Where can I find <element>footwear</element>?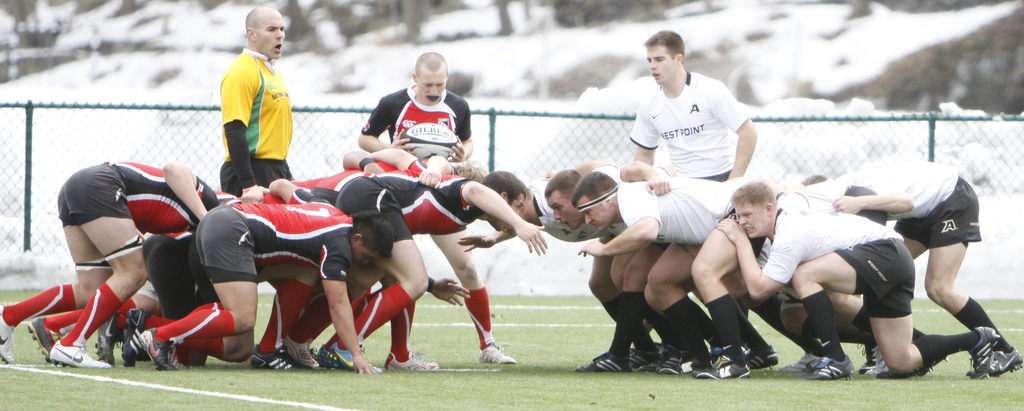
You can find it at <bbox>972, 320, 1002, 376</bbox>.
